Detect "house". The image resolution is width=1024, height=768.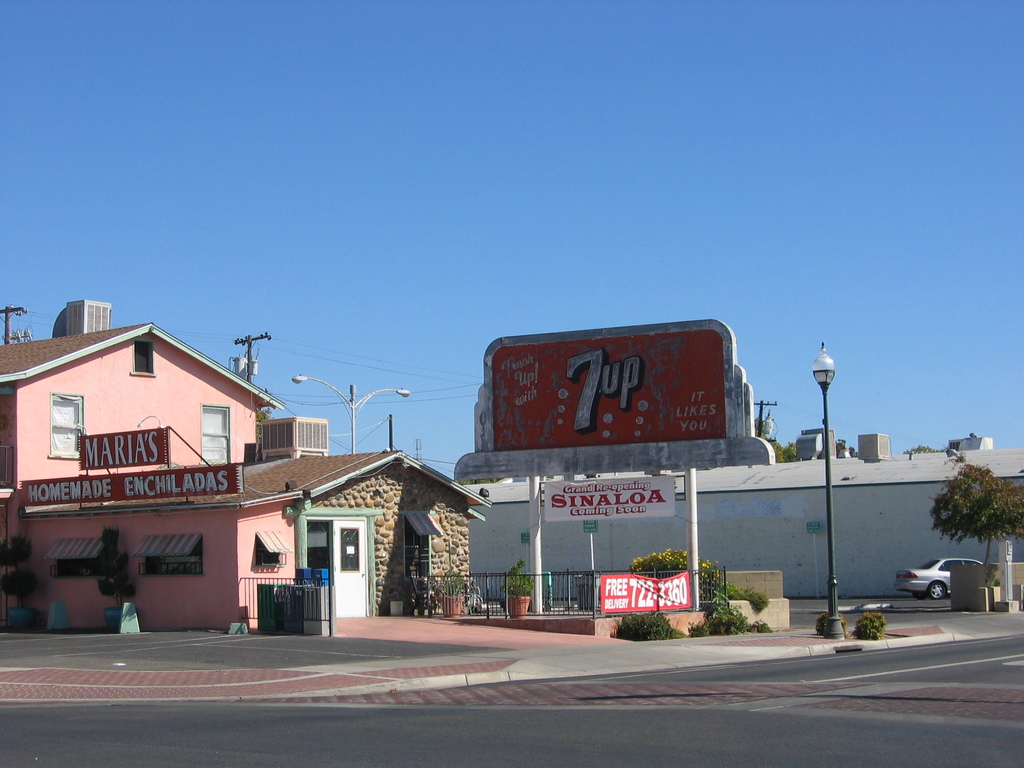
locate(958, 435, 991, 450).
